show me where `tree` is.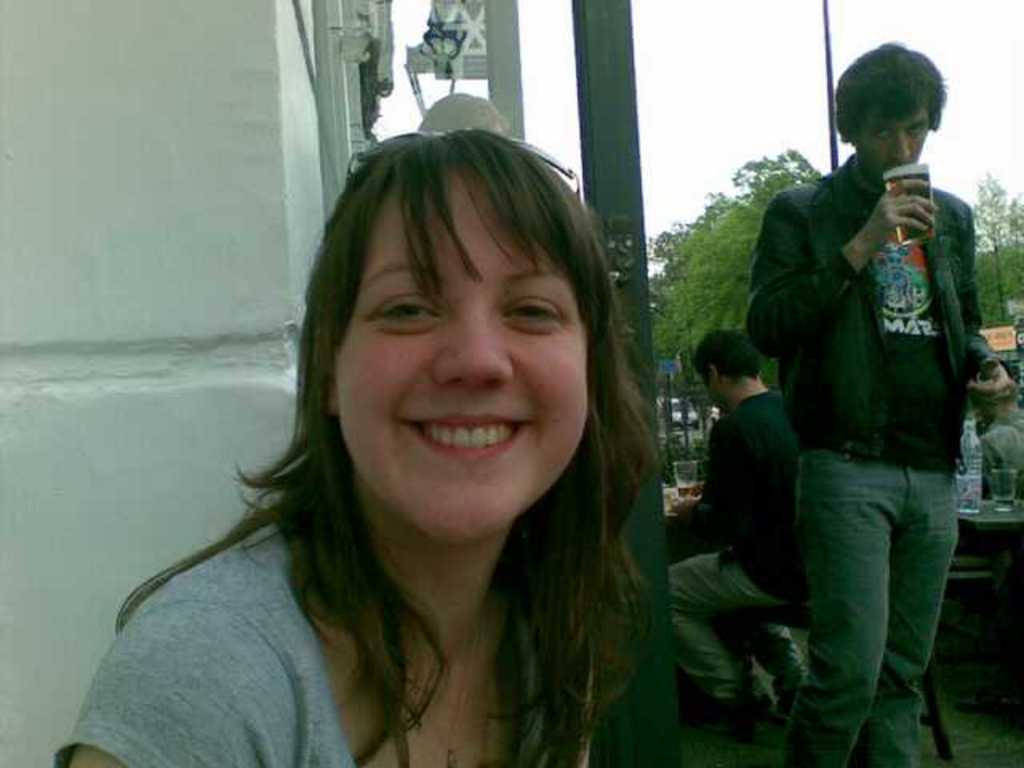
`tree` is at left=973, top=229, right=1022, bottom=333.
